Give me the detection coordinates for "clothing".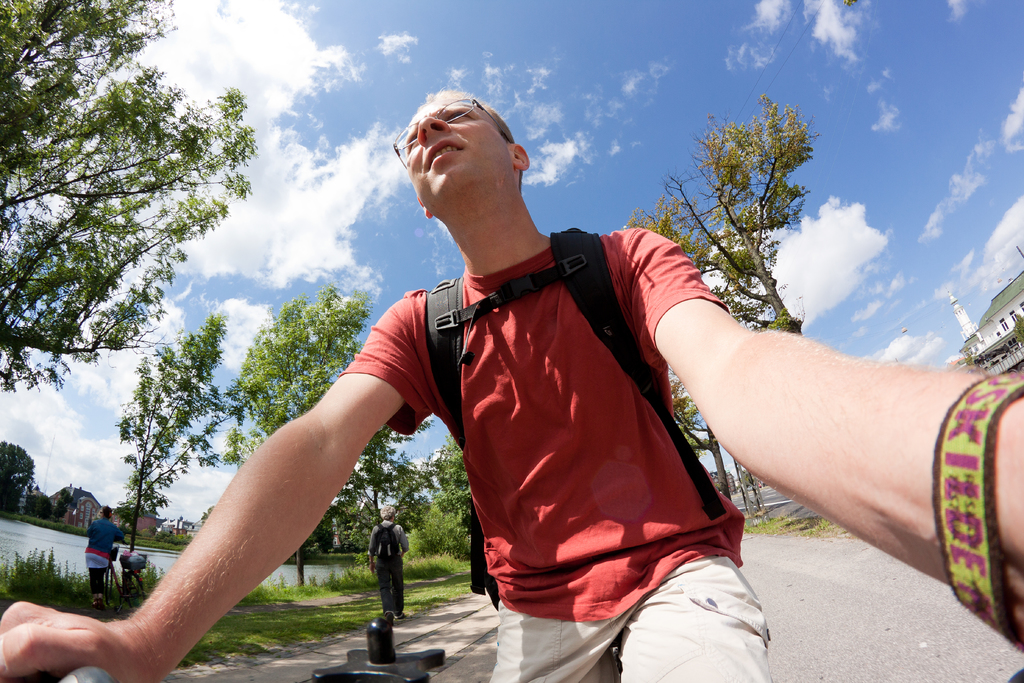
l=371, t=513, r=406, b=614.
